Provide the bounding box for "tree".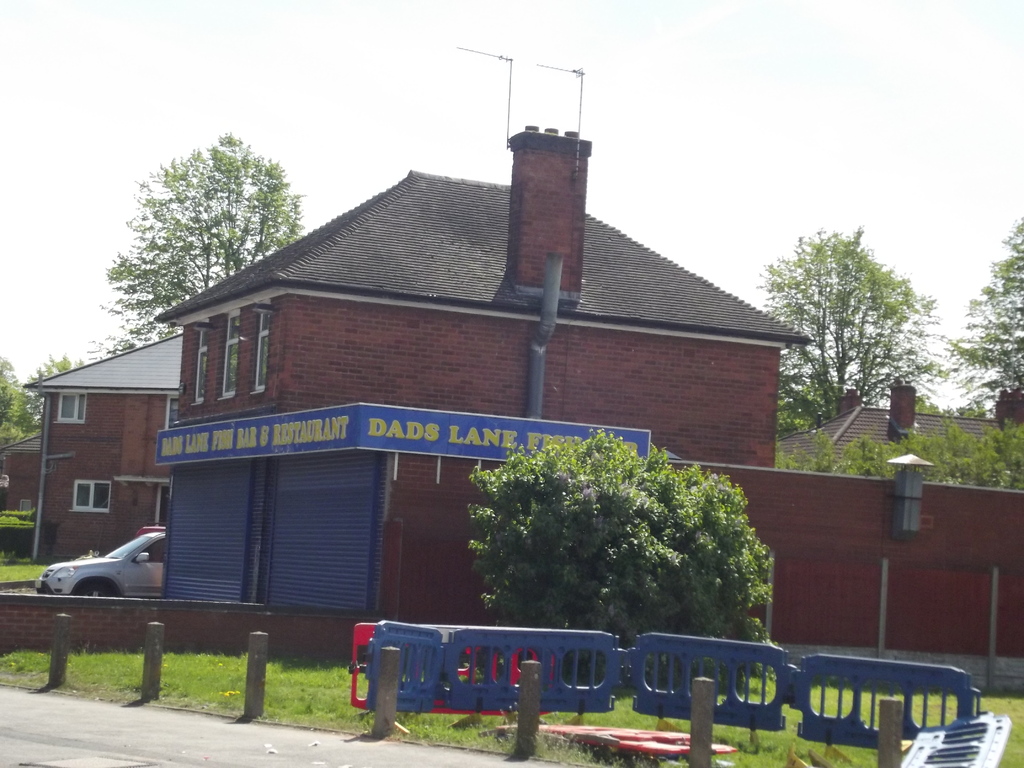
<box>778,223,959,428</box>.
